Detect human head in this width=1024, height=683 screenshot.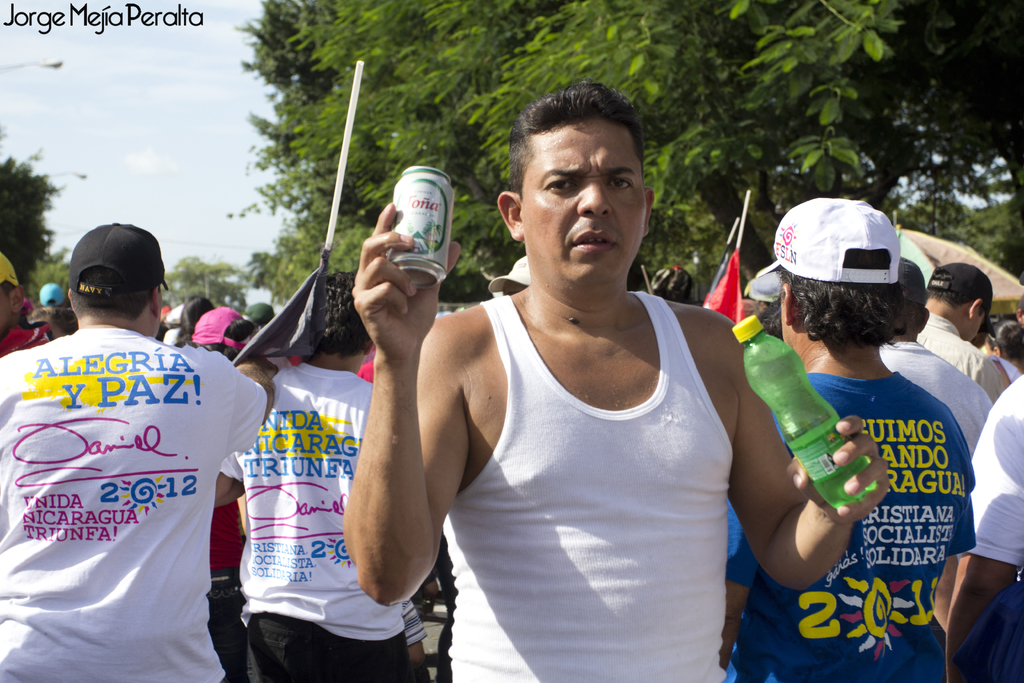
Detection: bbox(41, 284, 63, 309).
